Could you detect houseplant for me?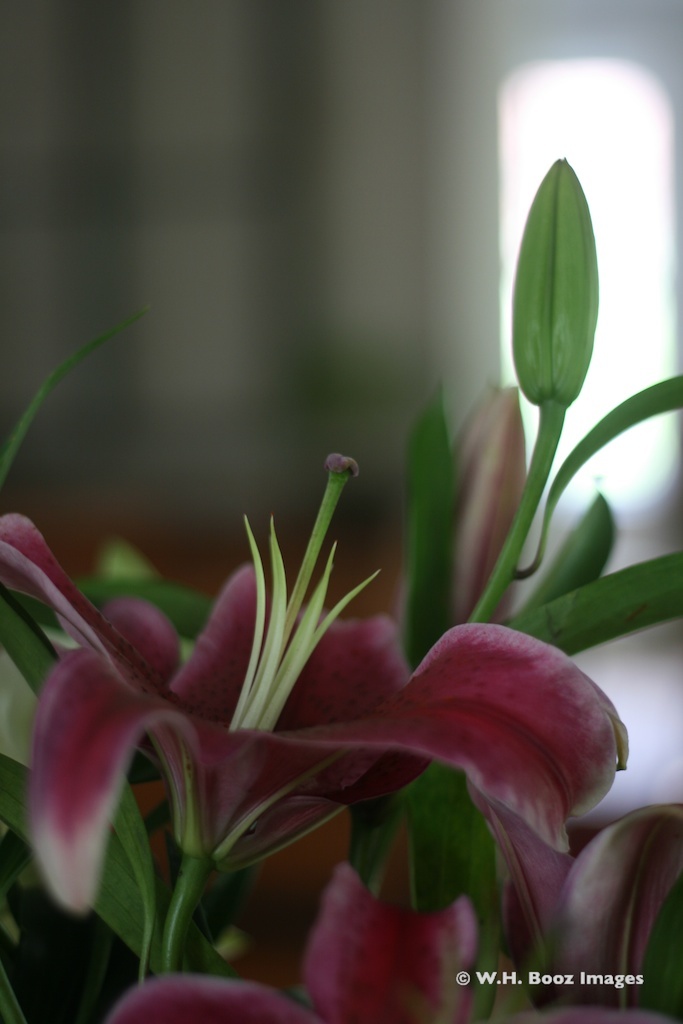
Detection result: 0 152 682 1023.
